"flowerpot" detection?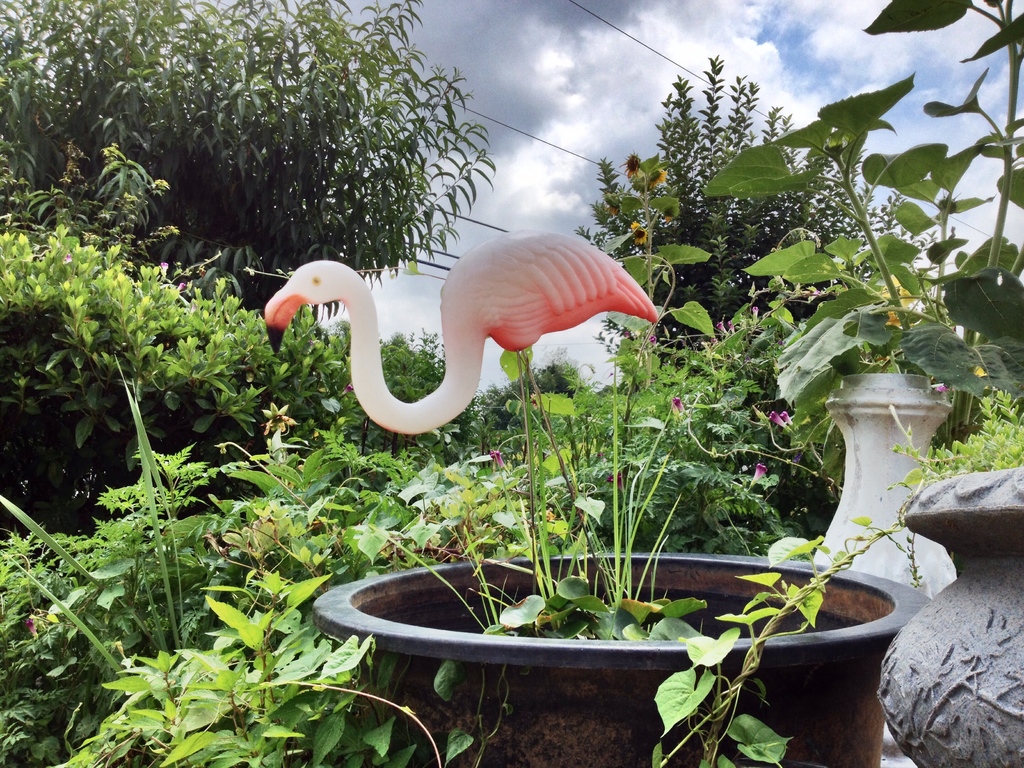
(311,513,924,727)
